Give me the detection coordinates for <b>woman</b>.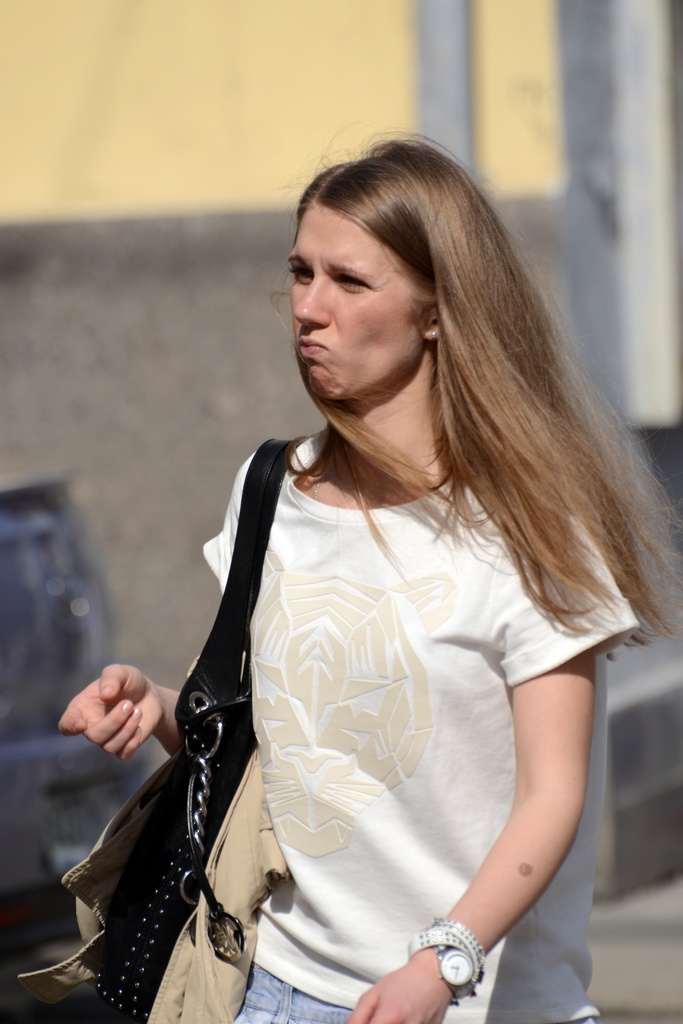
box=[100, 142, 666, 998].
